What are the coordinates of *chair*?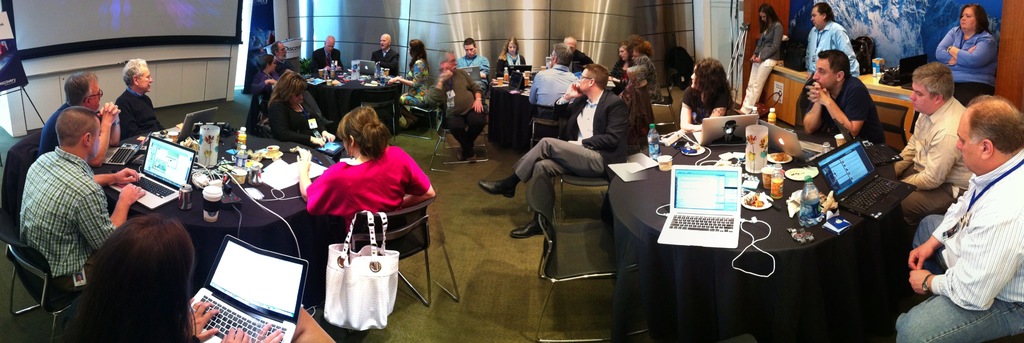
529 103 561 146.
